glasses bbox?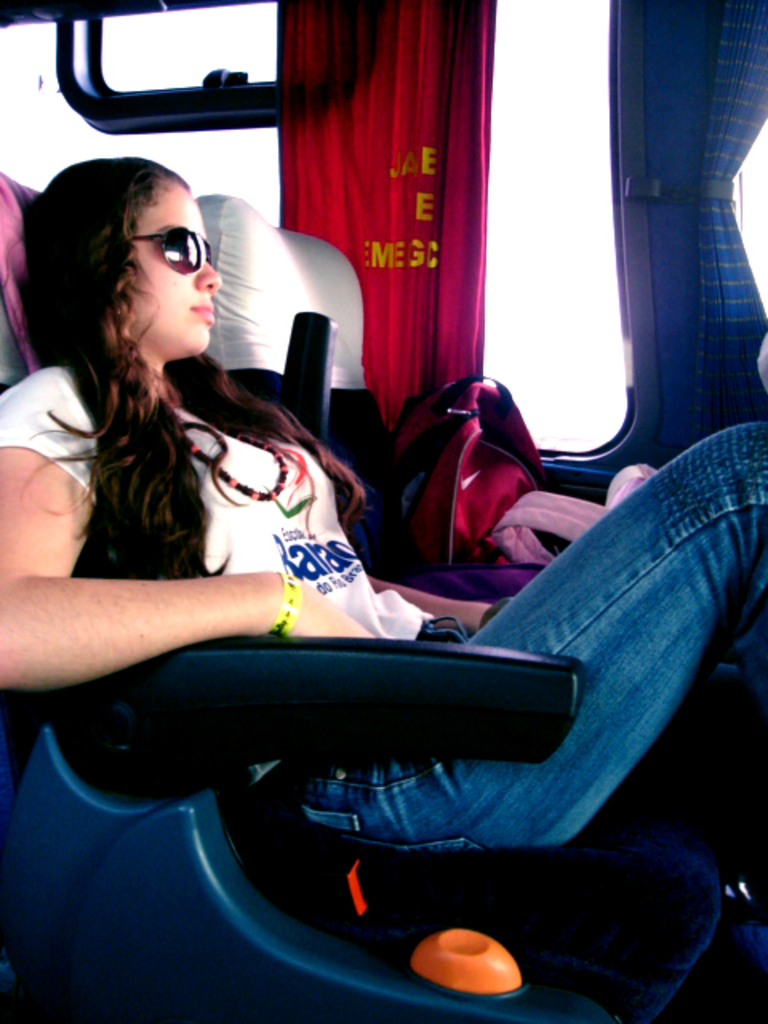
{"left": 128, "top": 221, "right": 222, "bottom": 280}
